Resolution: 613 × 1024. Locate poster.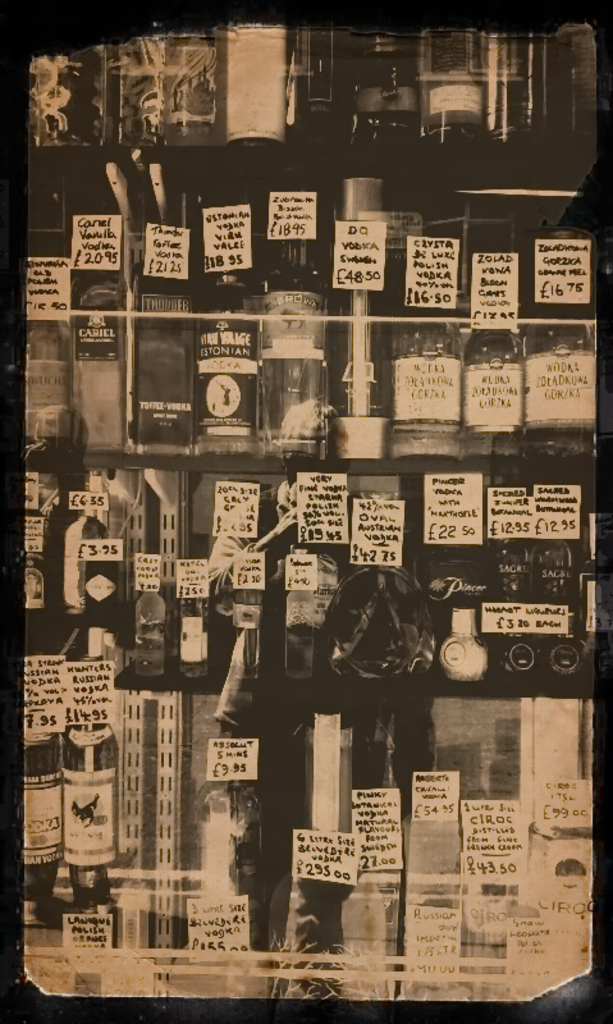
<region>0, 0, 612, 1023</region>.
